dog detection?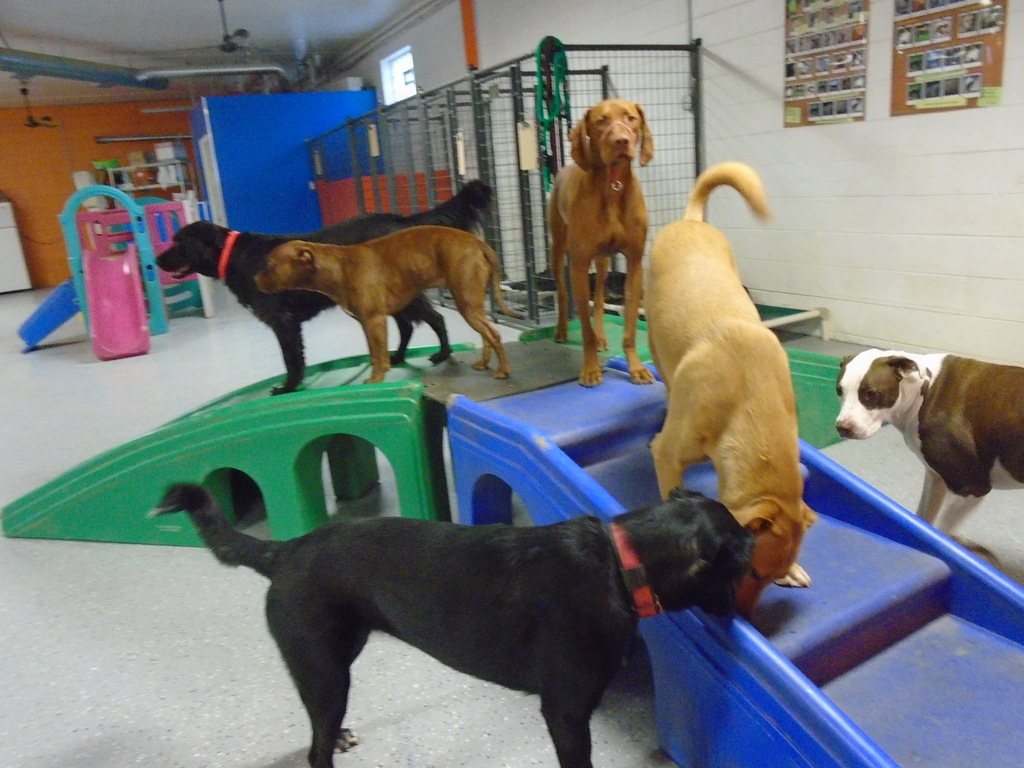
(648, 162, 817, 623)
